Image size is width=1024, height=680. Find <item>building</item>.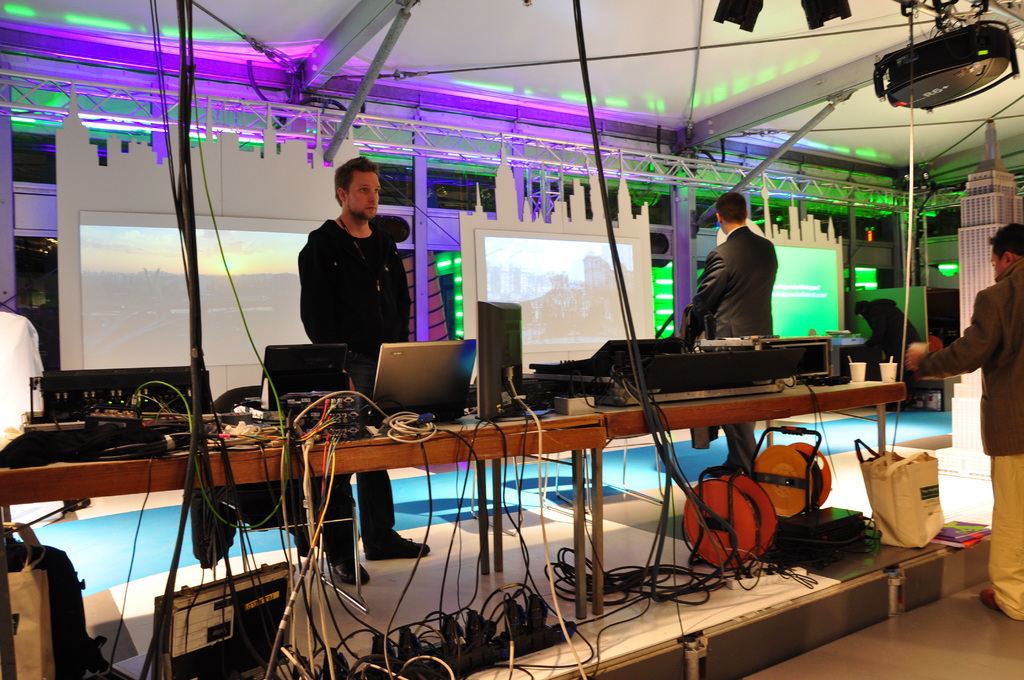
(0,0,1023,679).
